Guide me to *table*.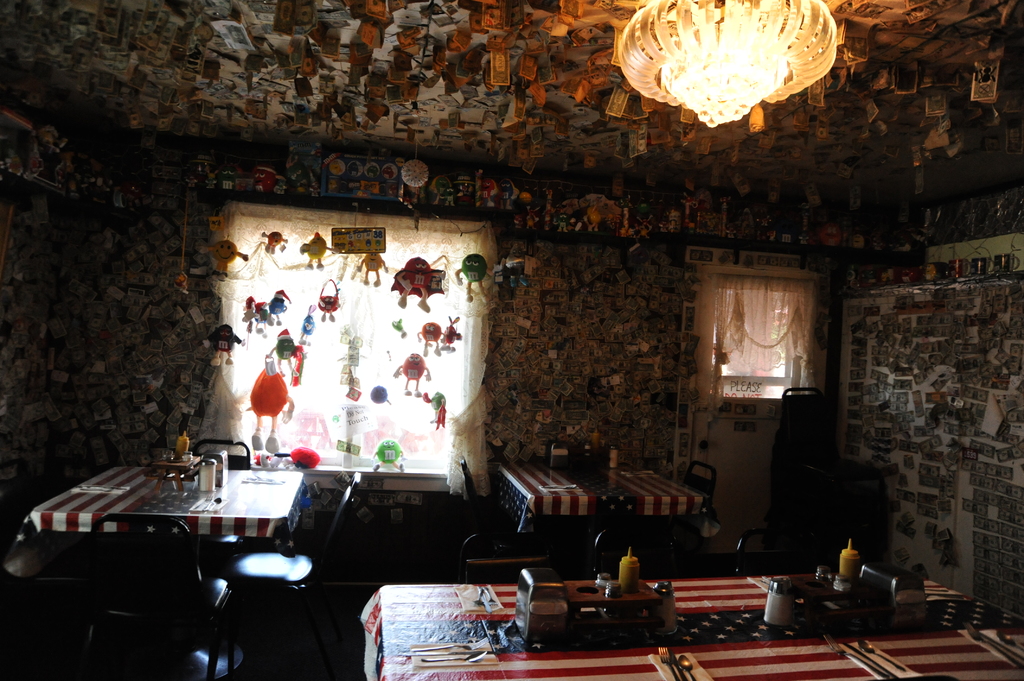
Guidance: Rect(15, 457, 356, 610).
